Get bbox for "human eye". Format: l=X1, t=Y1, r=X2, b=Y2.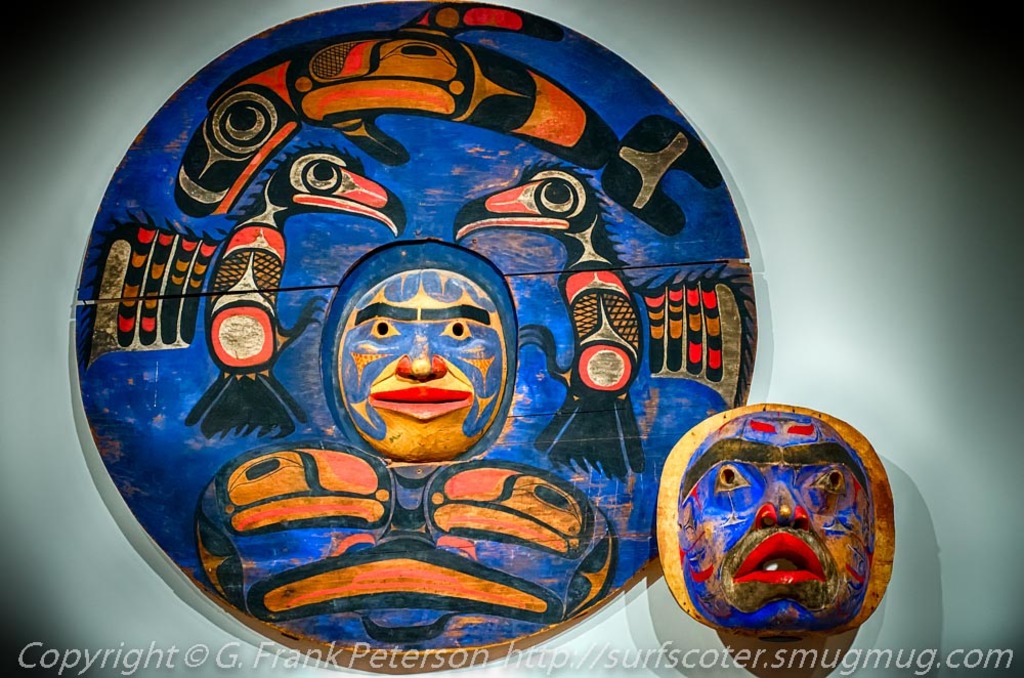
l=368, t=317, r=401, b=338.
